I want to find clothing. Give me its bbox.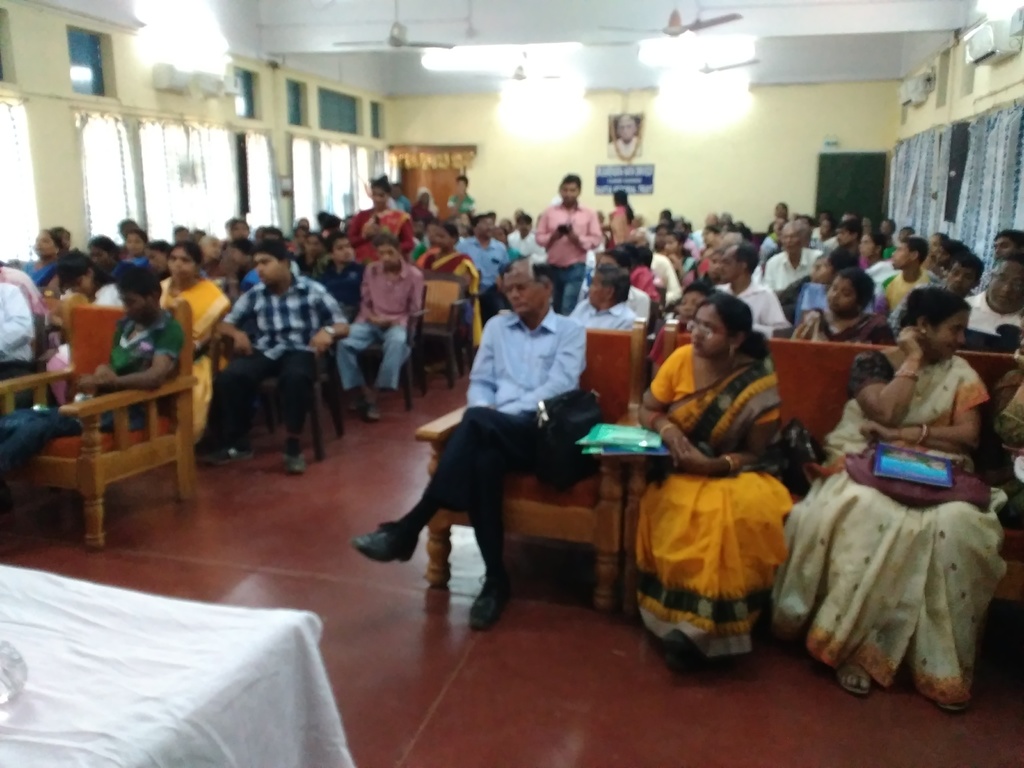
BBox(650, 252, 686, 314).
